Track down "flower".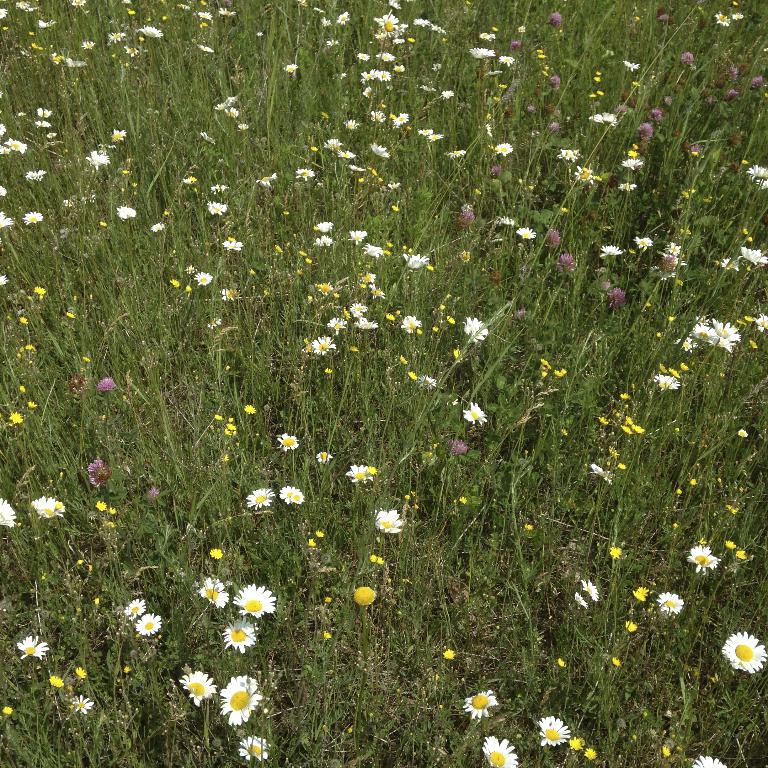
Tracked to 599/244/626/258.
